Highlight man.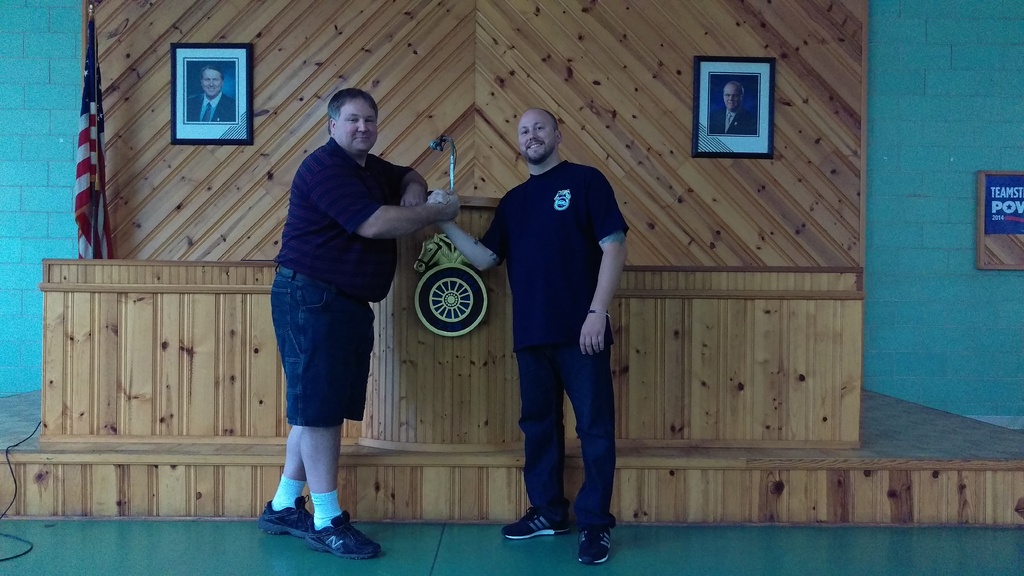
Highlighted region: bbox=(708, 83, 755, 135).
